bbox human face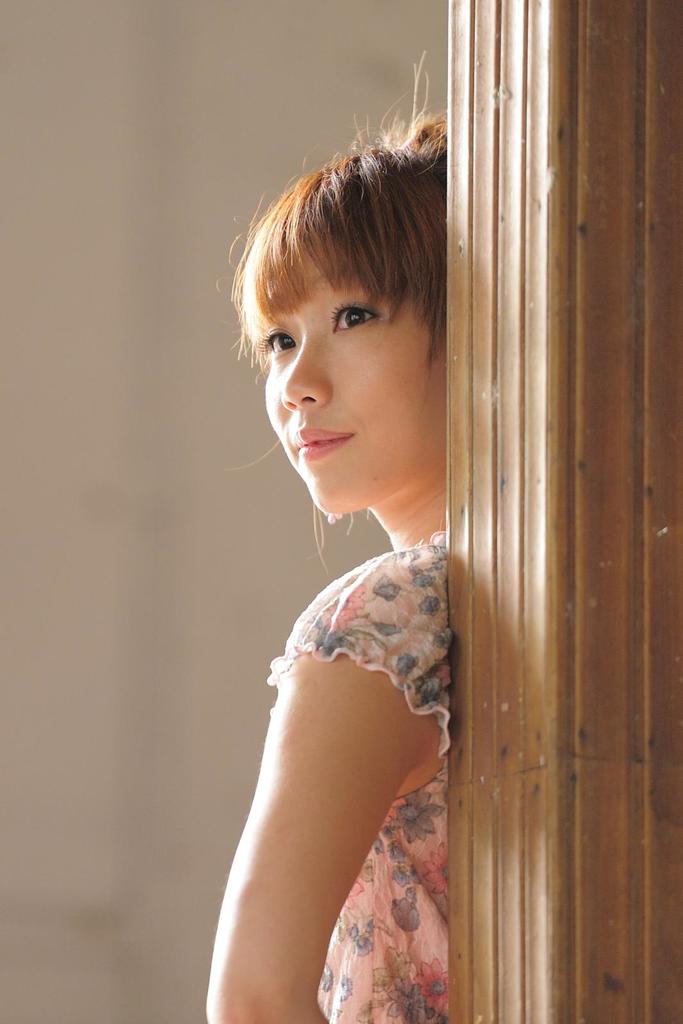
<region>259, 227, 456, 510</region>
